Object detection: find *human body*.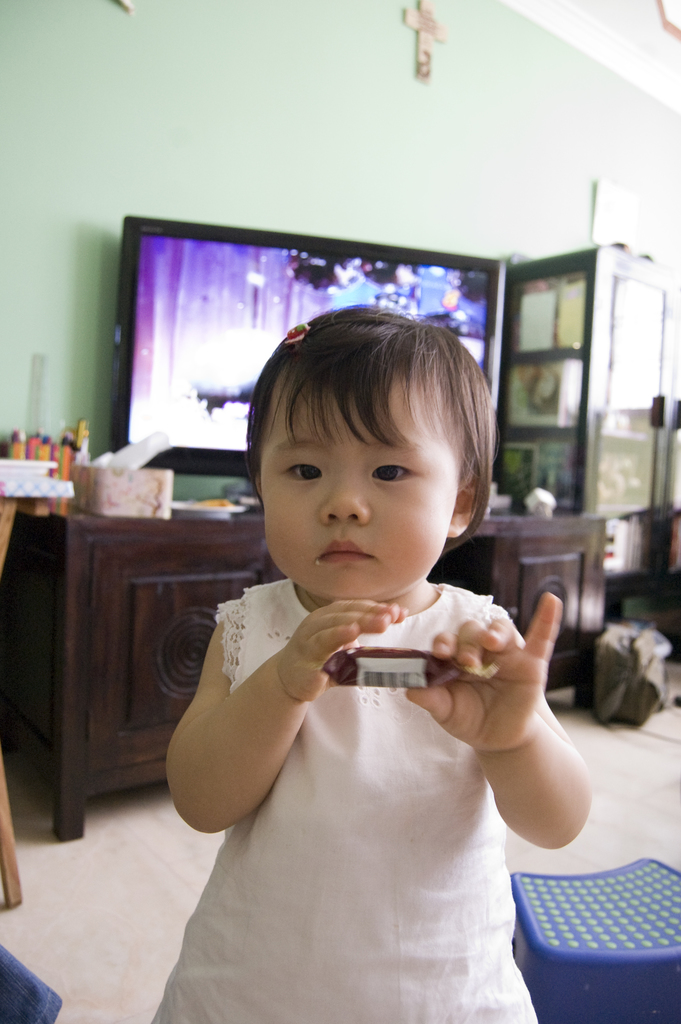
crop(147, 300, 592, 1023).
